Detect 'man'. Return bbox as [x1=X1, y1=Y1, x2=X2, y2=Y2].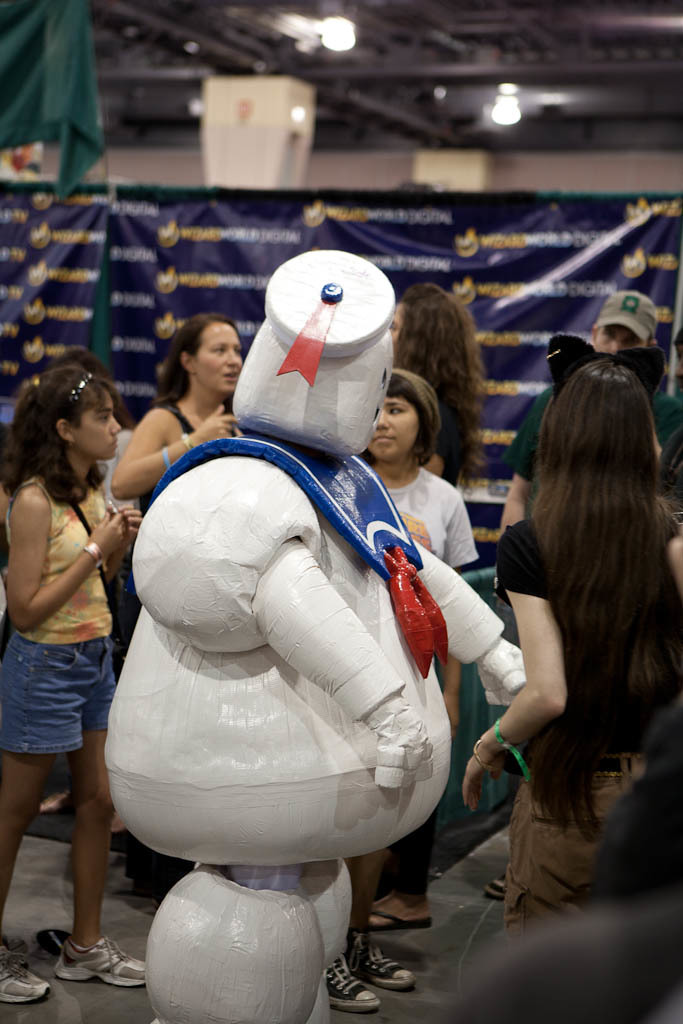
[x1=104, y1=300, x2=499, y2=979].
